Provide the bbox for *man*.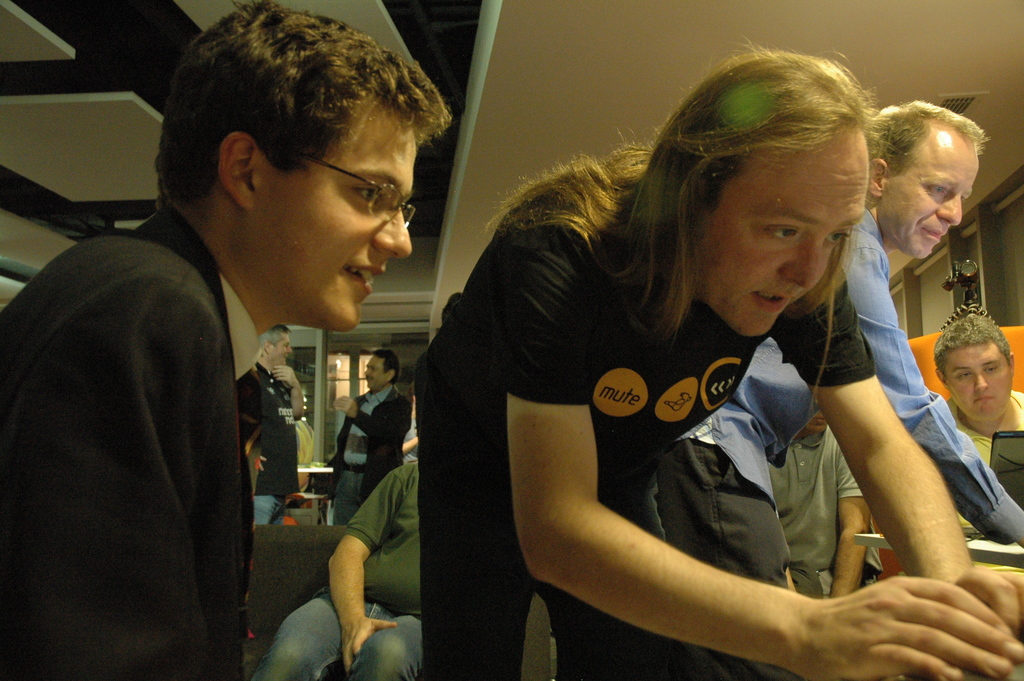
<bbox>410, 45, 1023, 680</bbox>.
